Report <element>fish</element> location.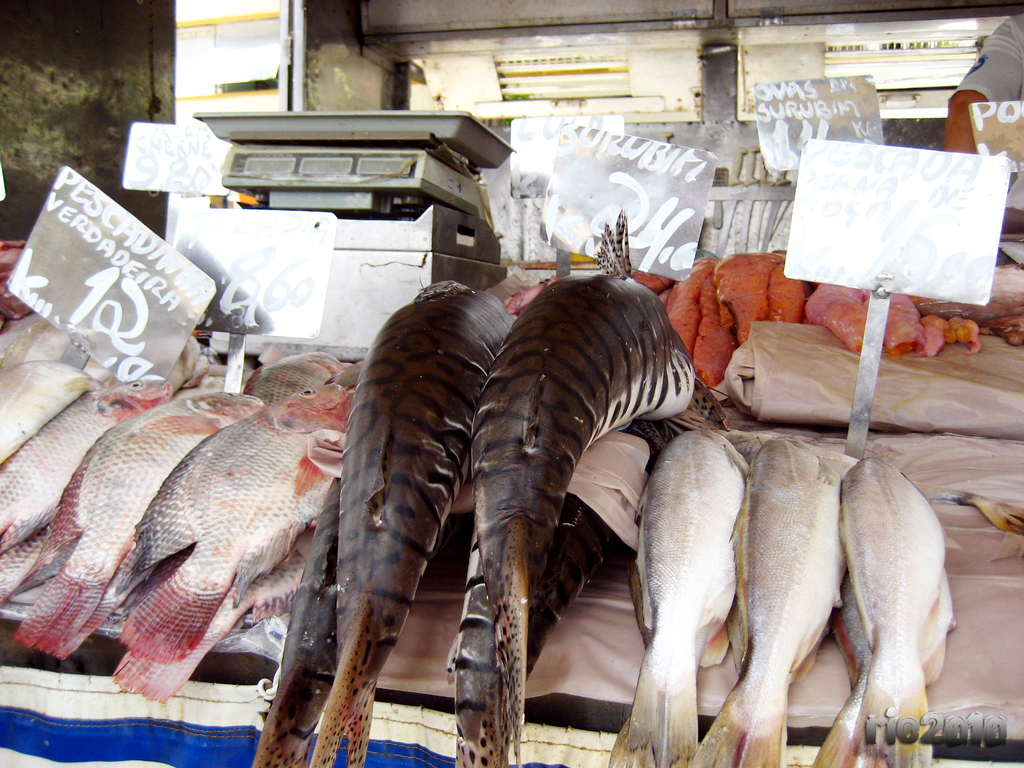
Report: (463, 214, 703, 767).
